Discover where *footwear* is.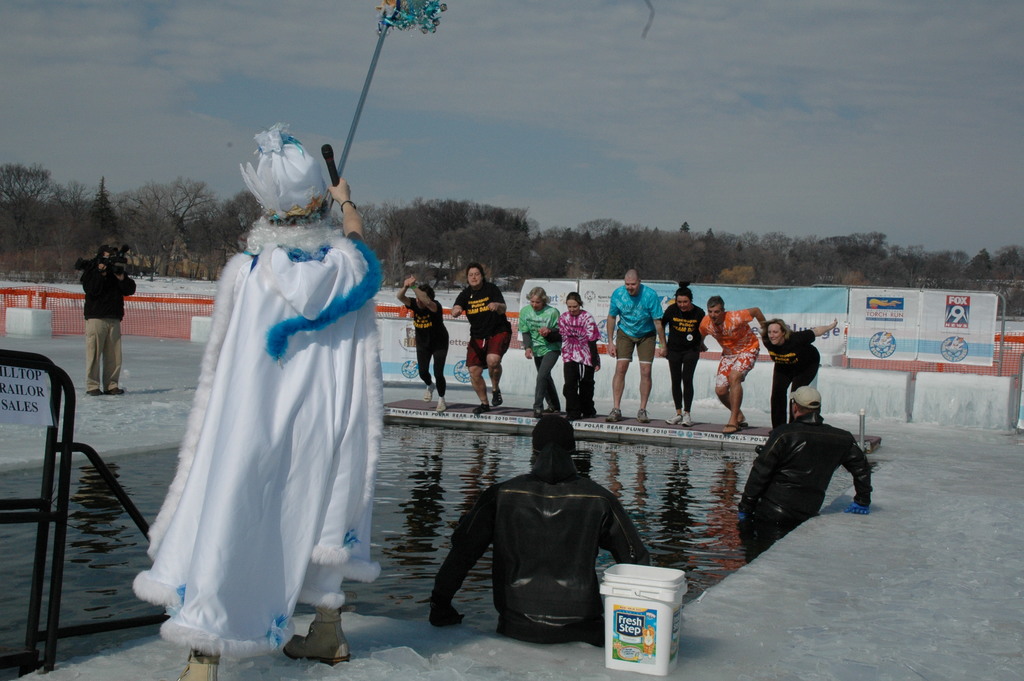
Discovered at 438 398 447 414.
